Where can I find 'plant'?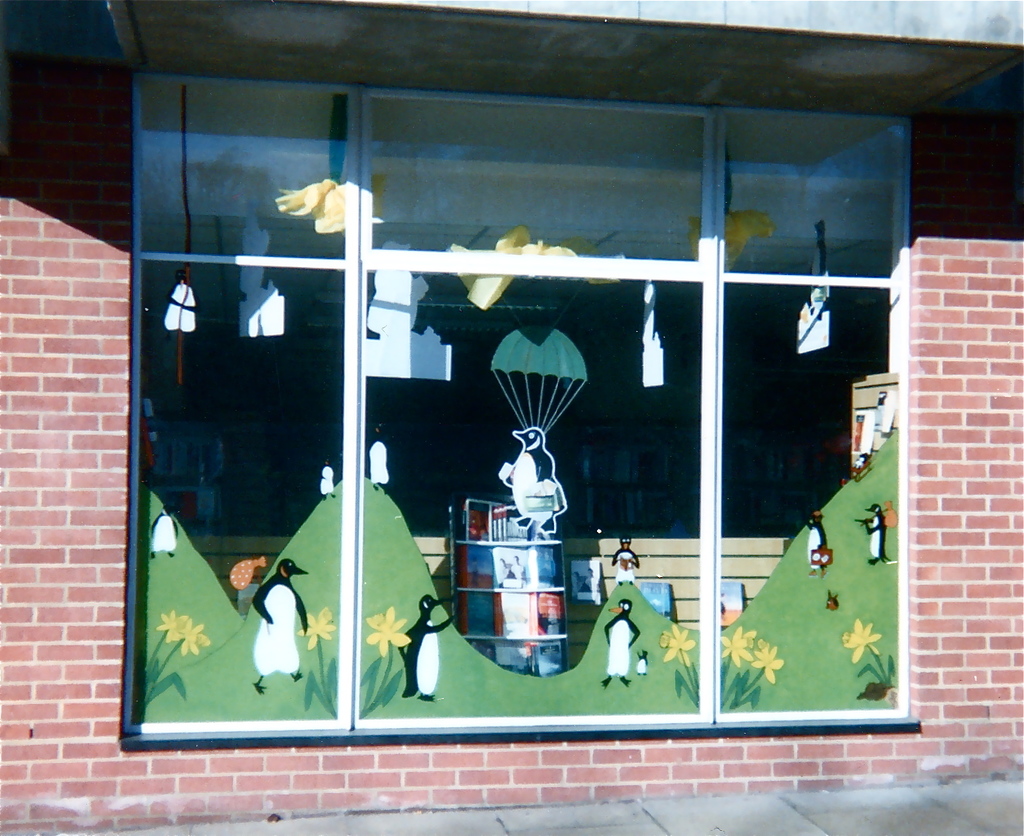
You can find it at select_region(295, 602, 339, 706).
